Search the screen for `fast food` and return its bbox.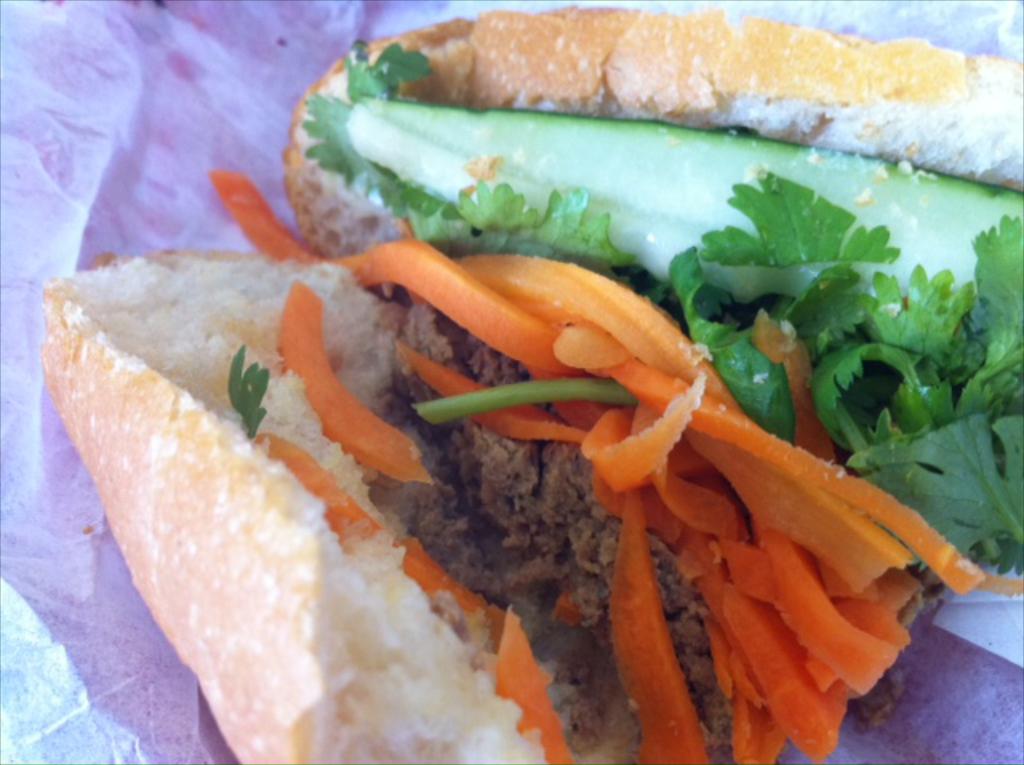
Found: box(2, 72, 1022, 764).
